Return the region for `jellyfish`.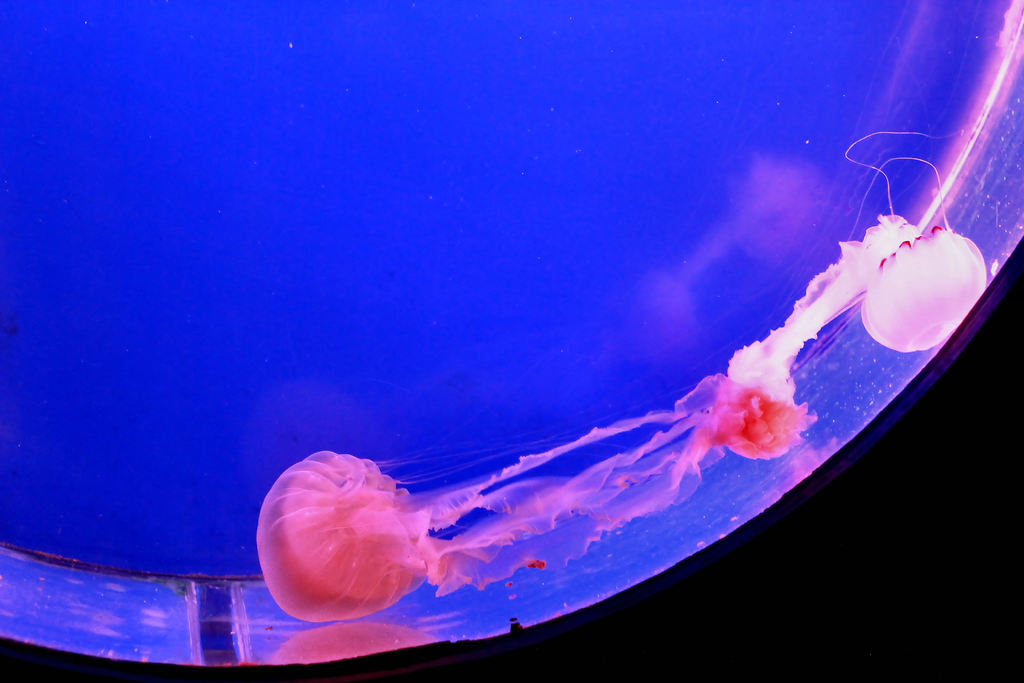
[left=719, top=126, right=986, bottom=371].
